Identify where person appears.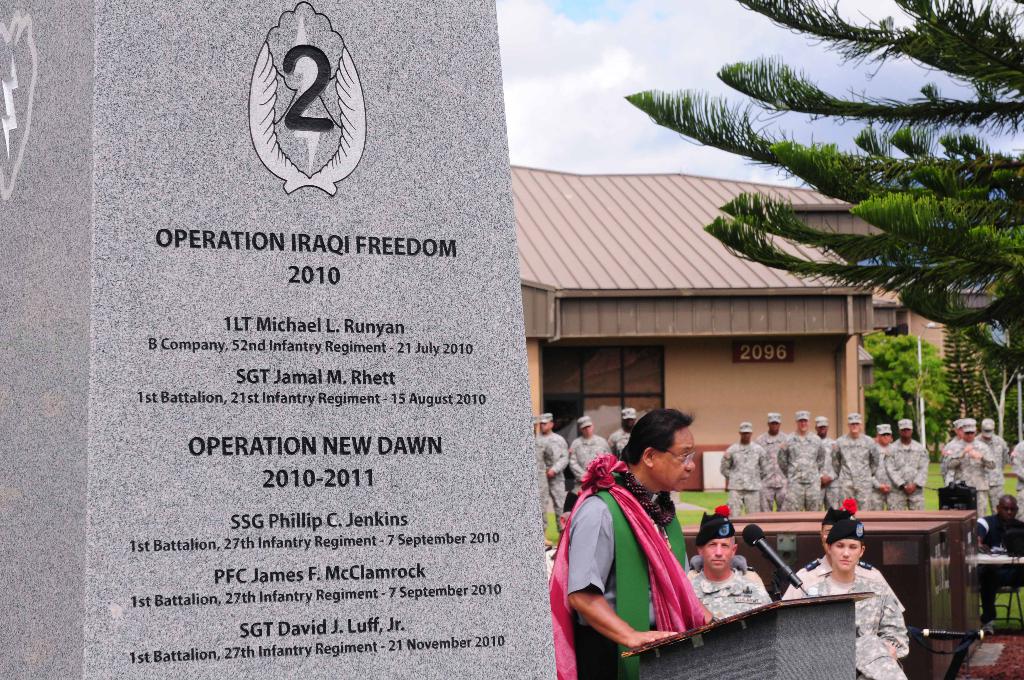
Appears at BBox(940, 428, 994, 519).
